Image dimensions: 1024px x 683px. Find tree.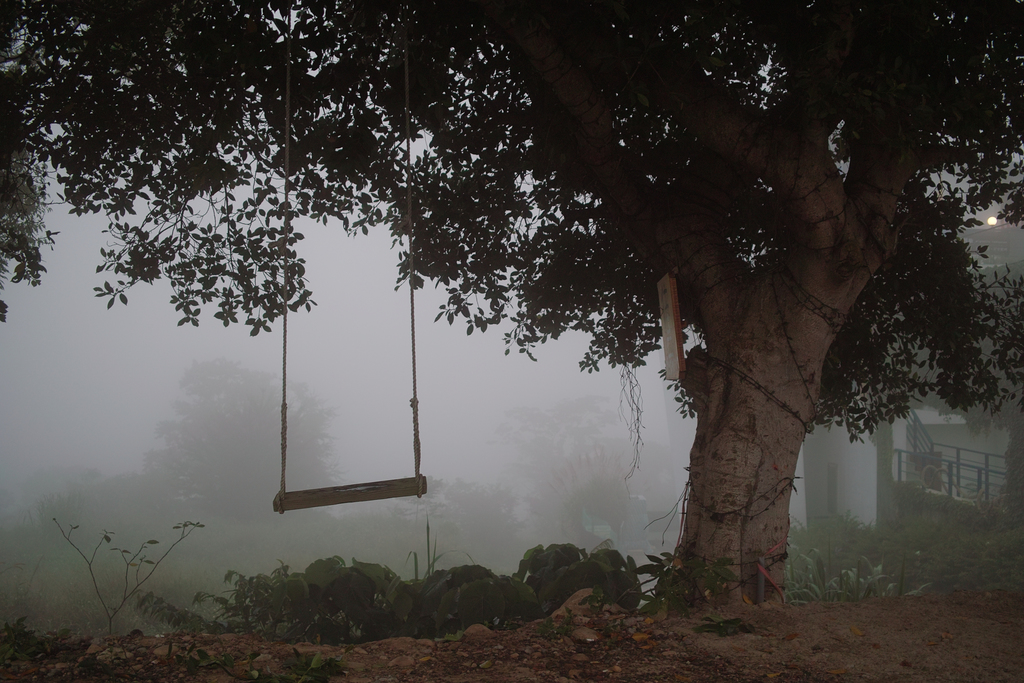
[x1=35, y1=16, x2=992, y2=584].
